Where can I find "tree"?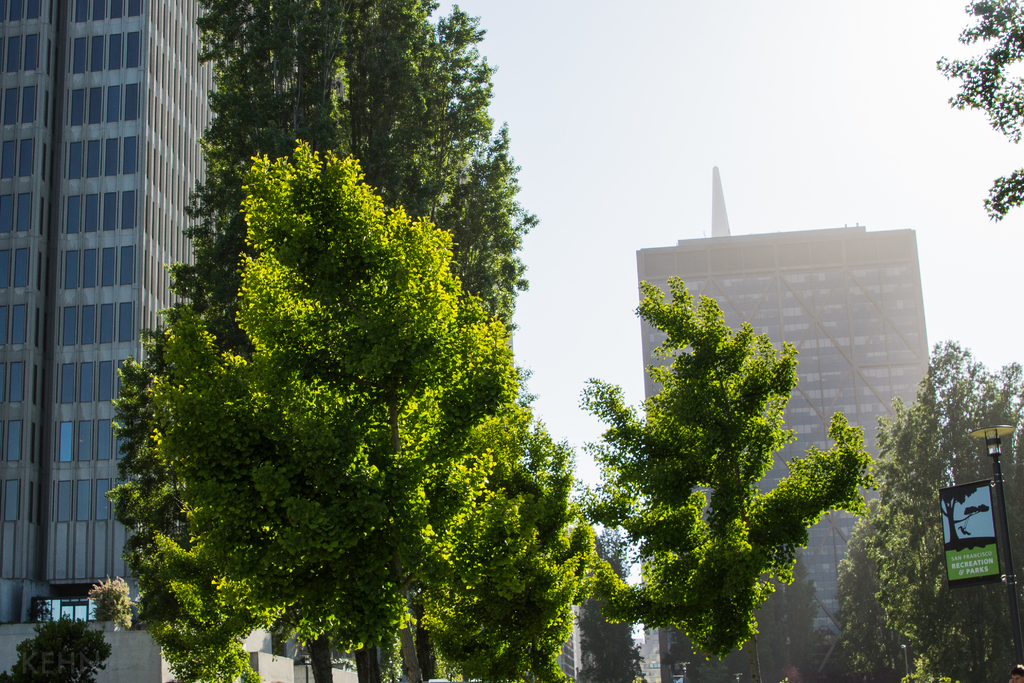
You can find it at 934/0/1023/222.
